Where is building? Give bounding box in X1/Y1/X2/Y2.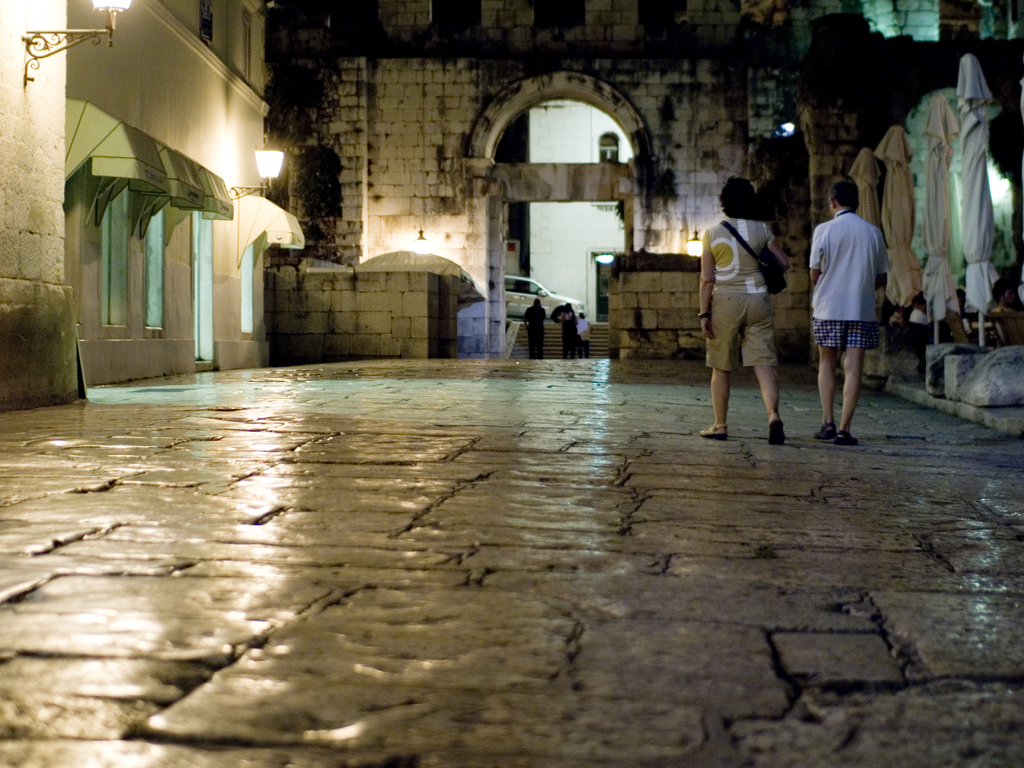
263/0/1023/365.
